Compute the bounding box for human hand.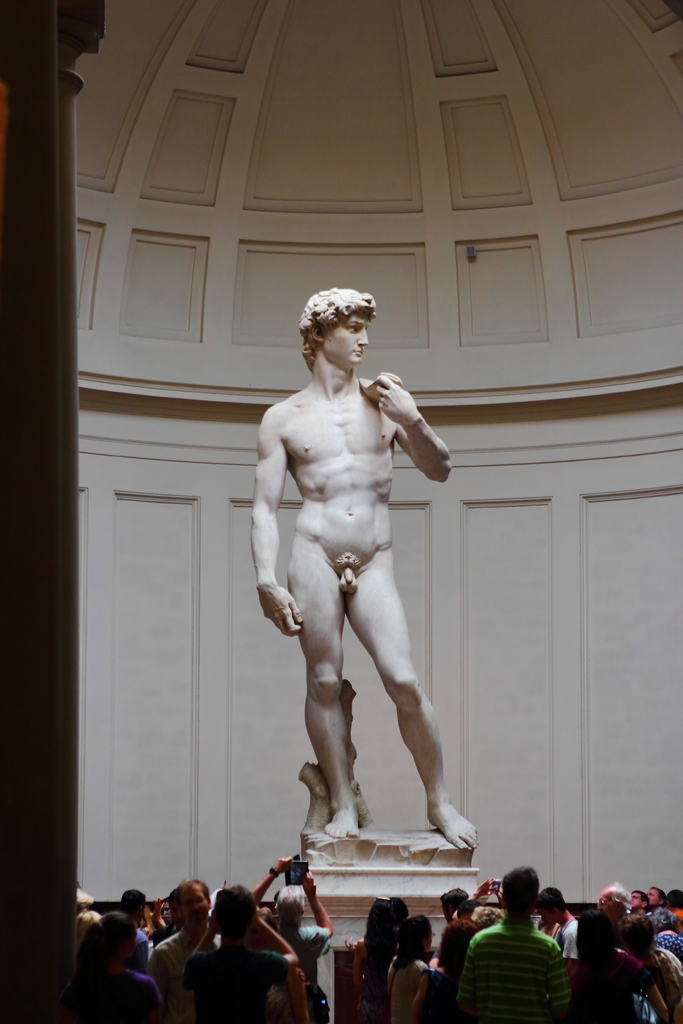
rect(342, 936, 361, 957).
